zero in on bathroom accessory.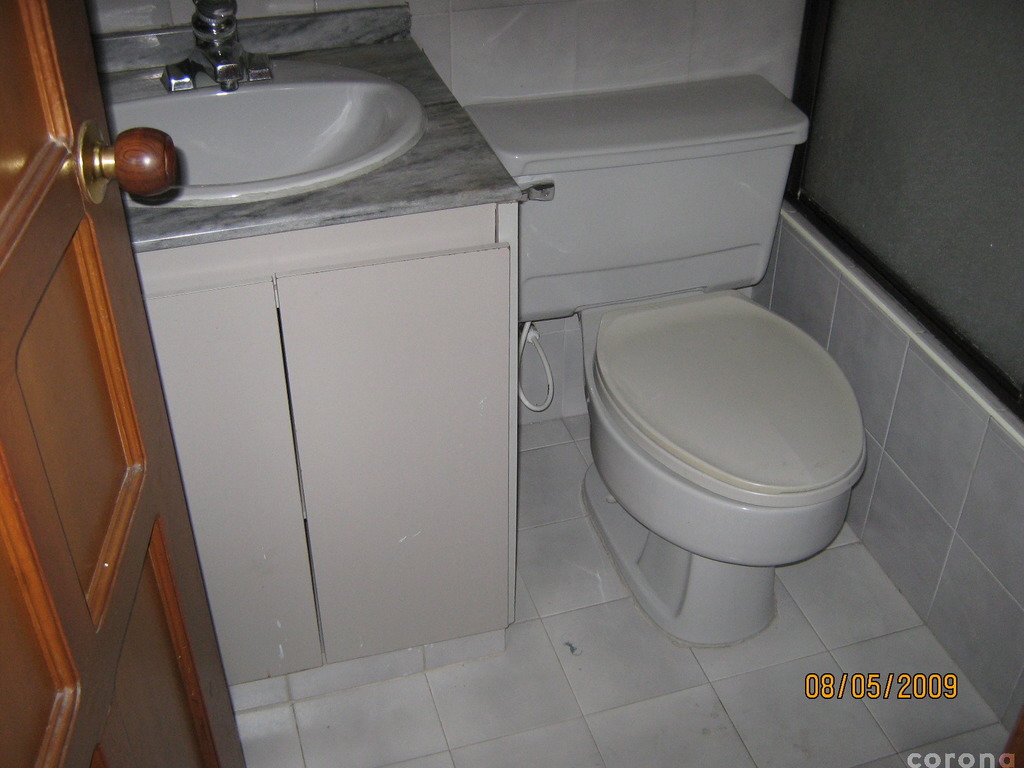
Zeroed in: rect(516, 71, 846, 655).
